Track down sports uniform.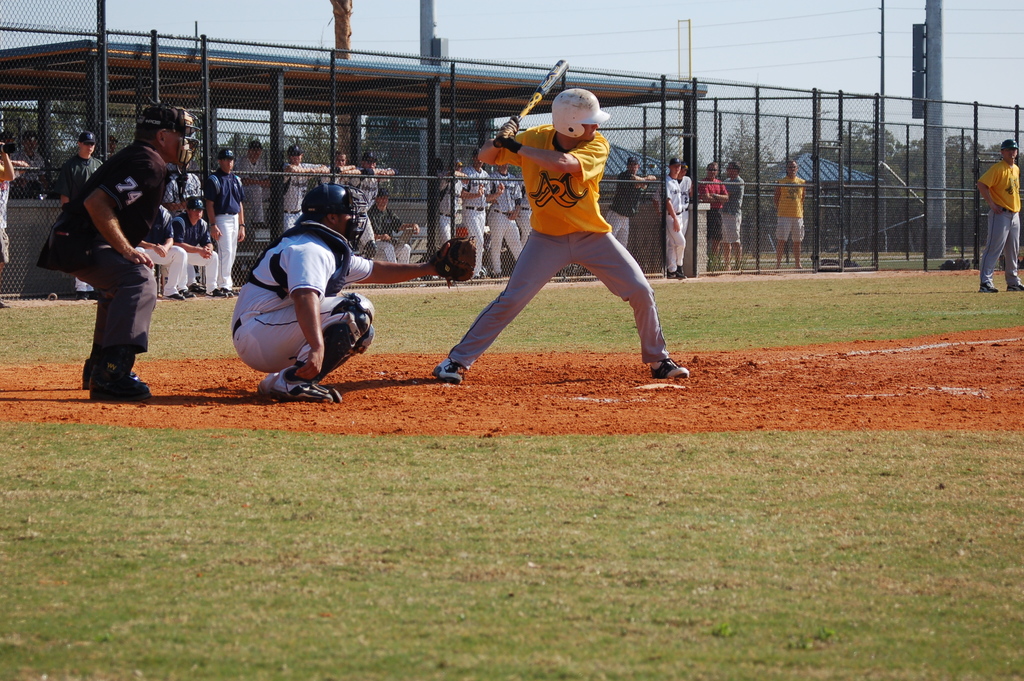
Tracked to 63 131 102 296.
